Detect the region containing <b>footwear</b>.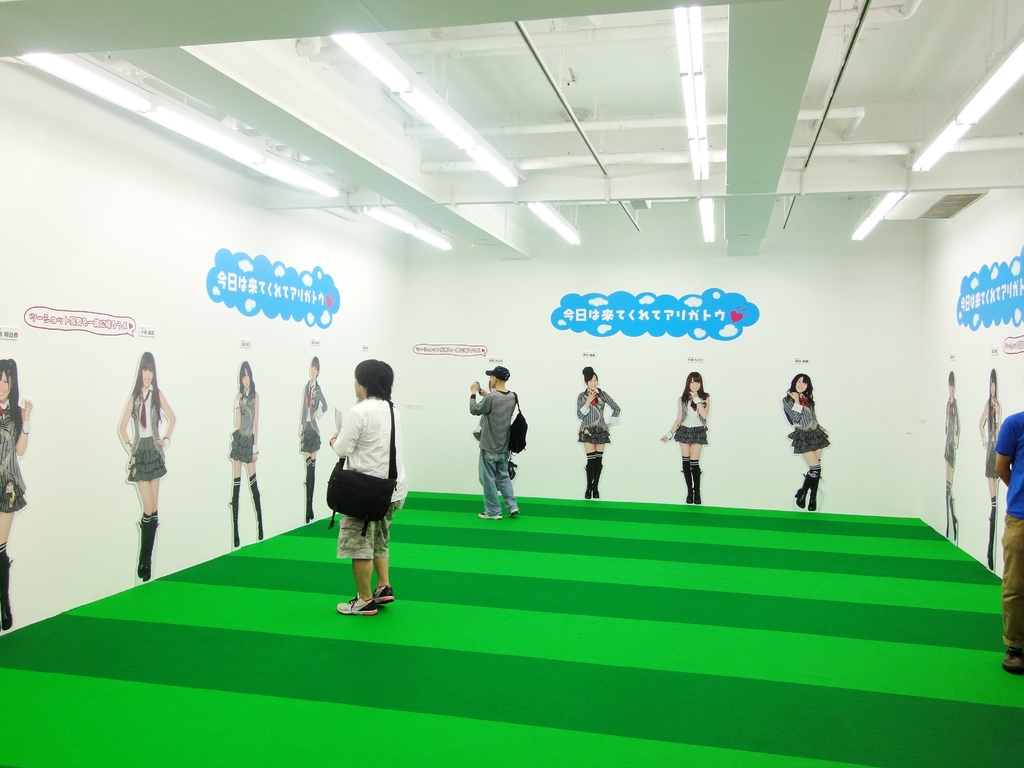
[left=372, top=585, right=399, bottom=605].
